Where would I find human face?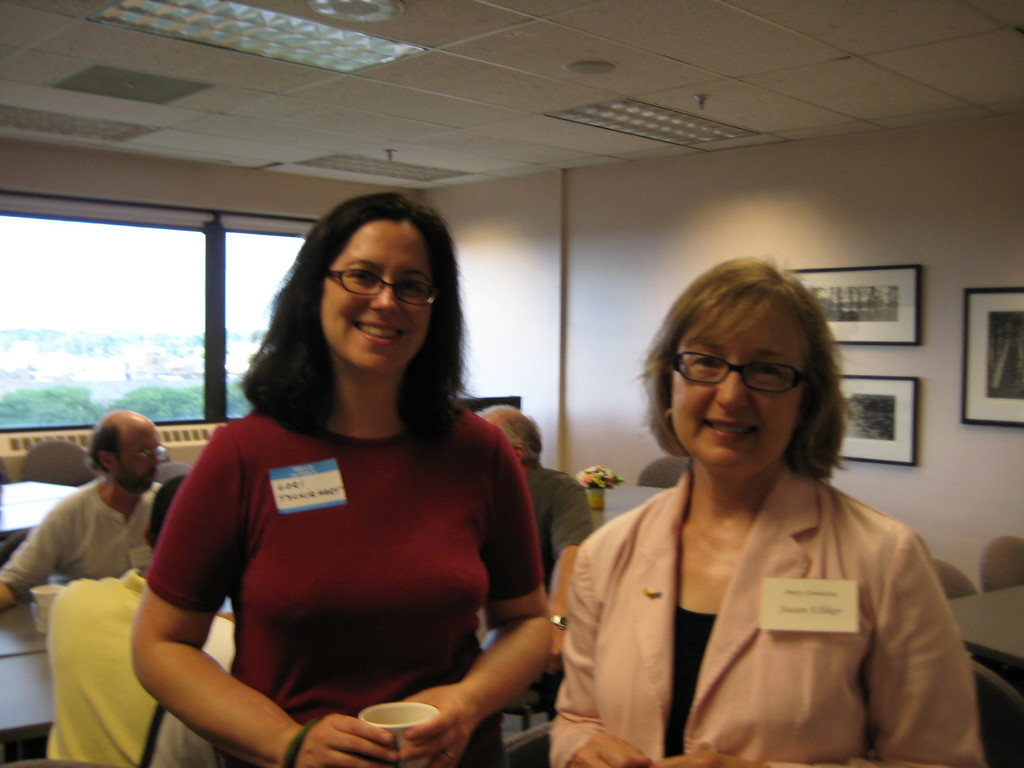
At BBox(320, 221, 431, 380).
